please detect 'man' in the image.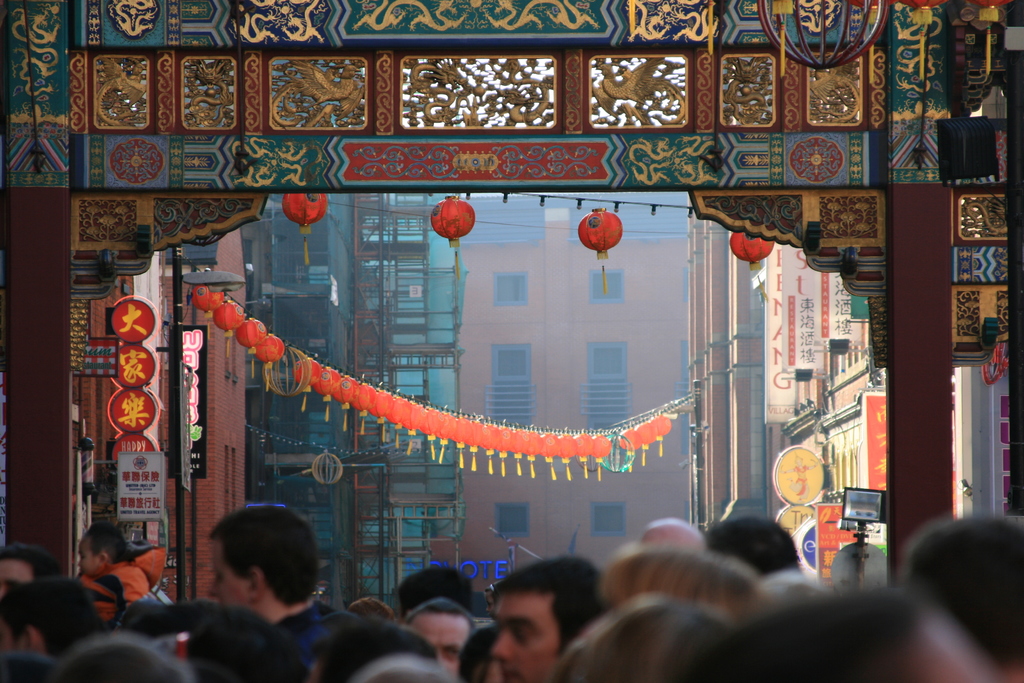
0, 545, 67, 610.
